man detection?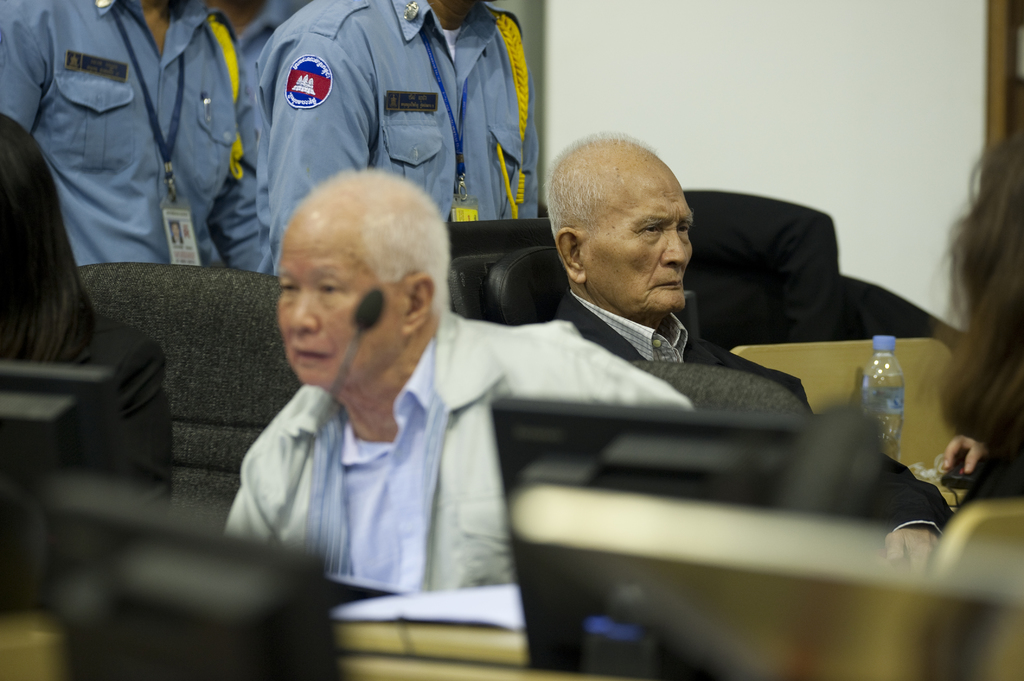
crop(0, 0, 259, 274)
